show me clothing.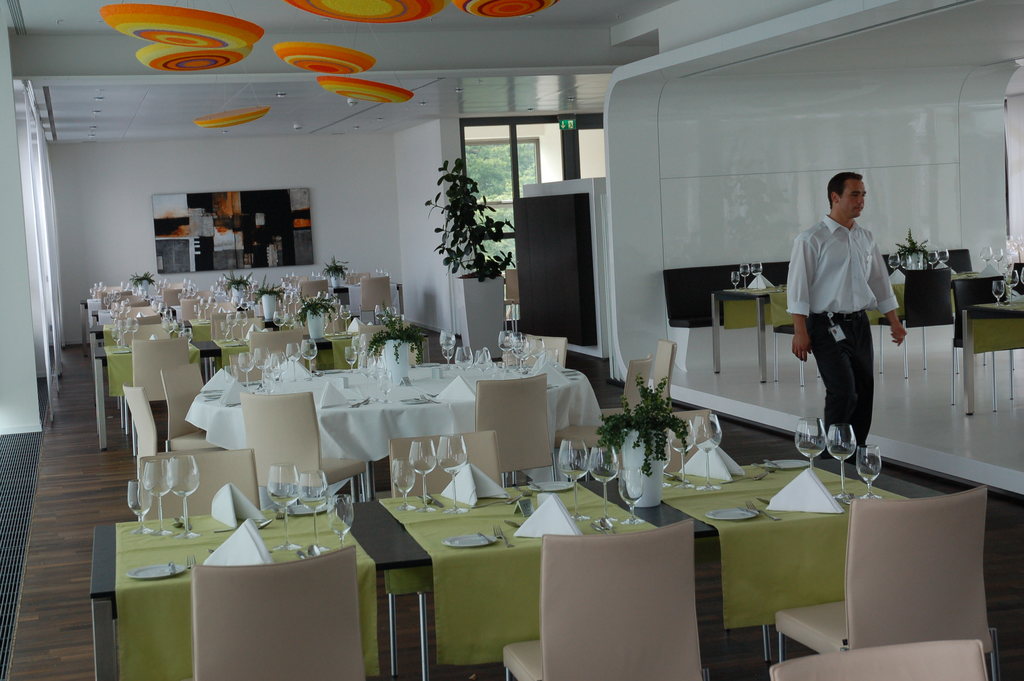
clothing is here: {"left": 801, "top": 182, "right": 900, "bottom": 474}.
